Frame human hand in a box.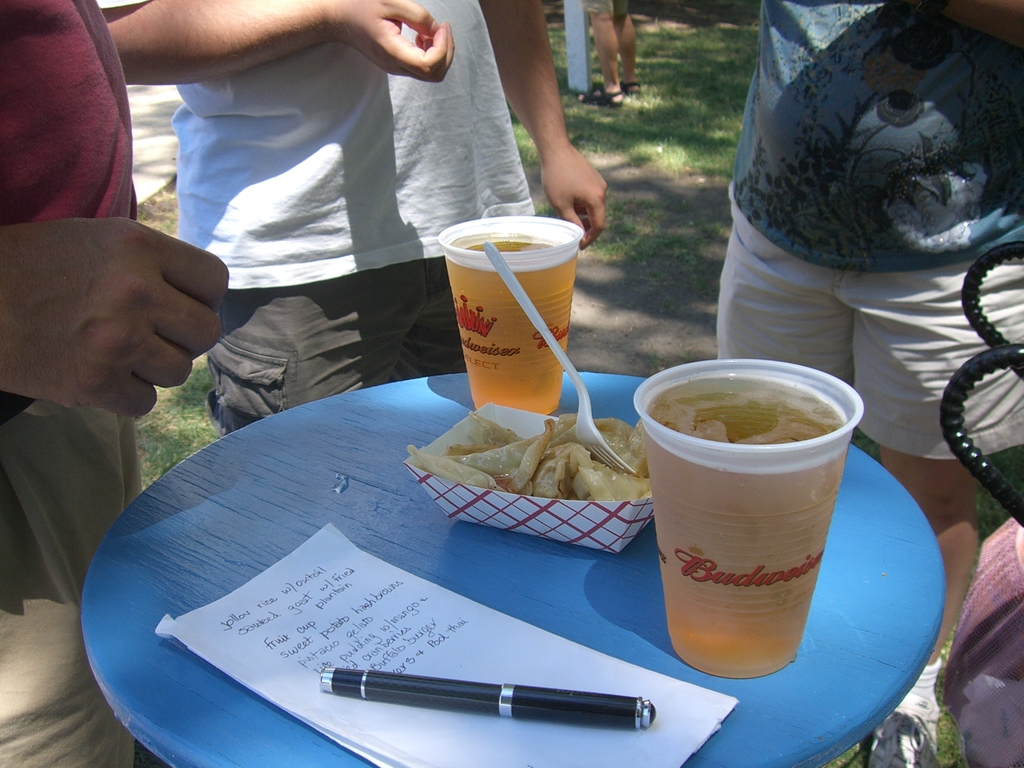
select_region(327, 0, 456, 83).
